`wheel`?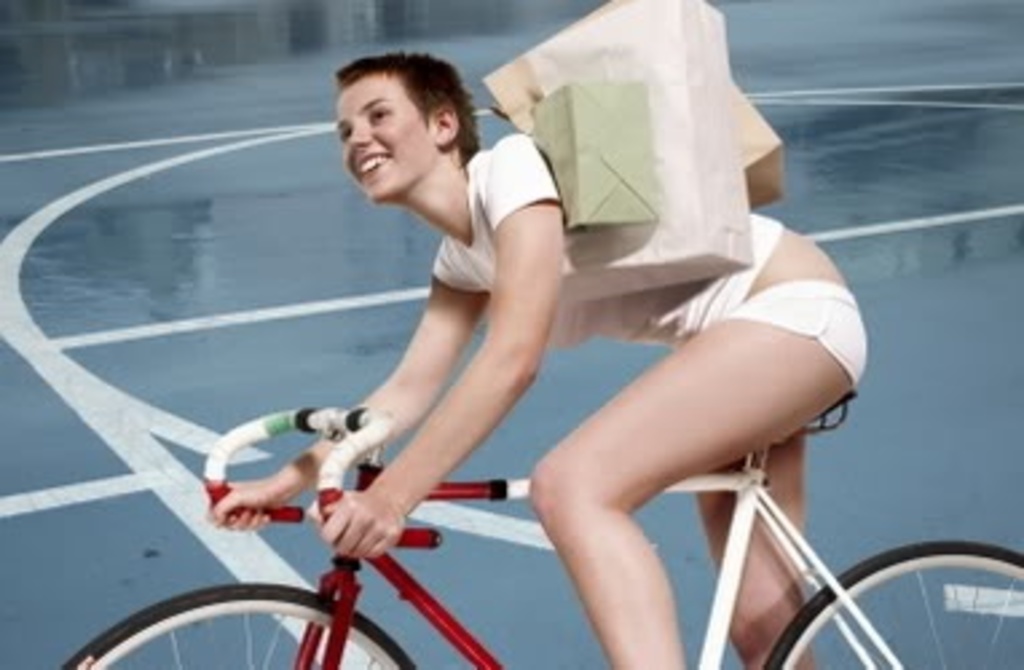
772 533 989 657
